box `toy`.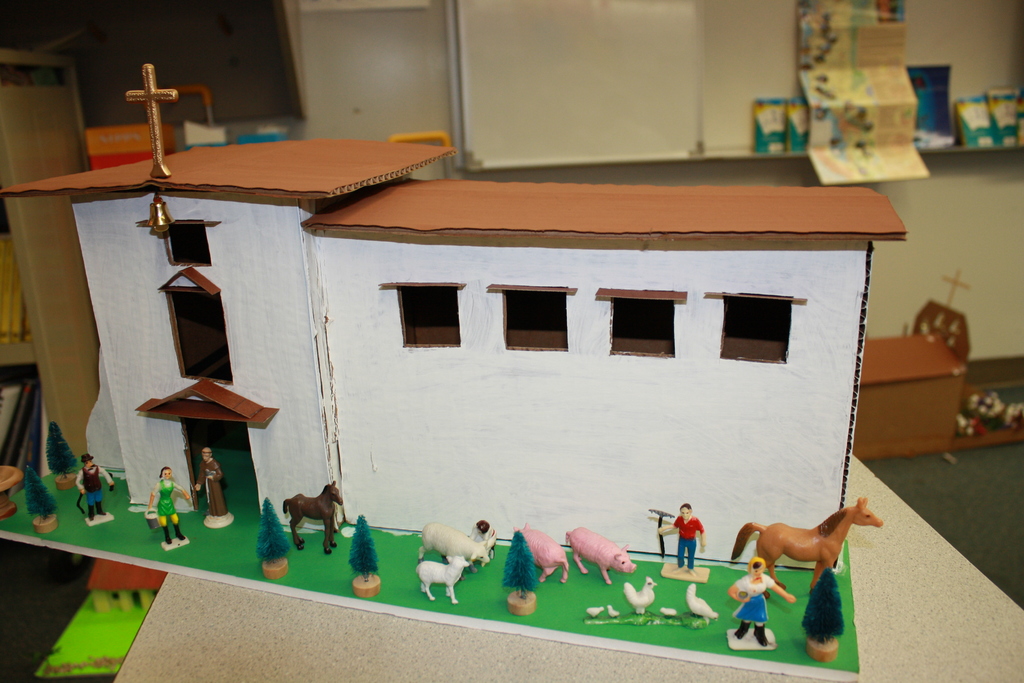
bbox=(0, 69, 897, 587).
